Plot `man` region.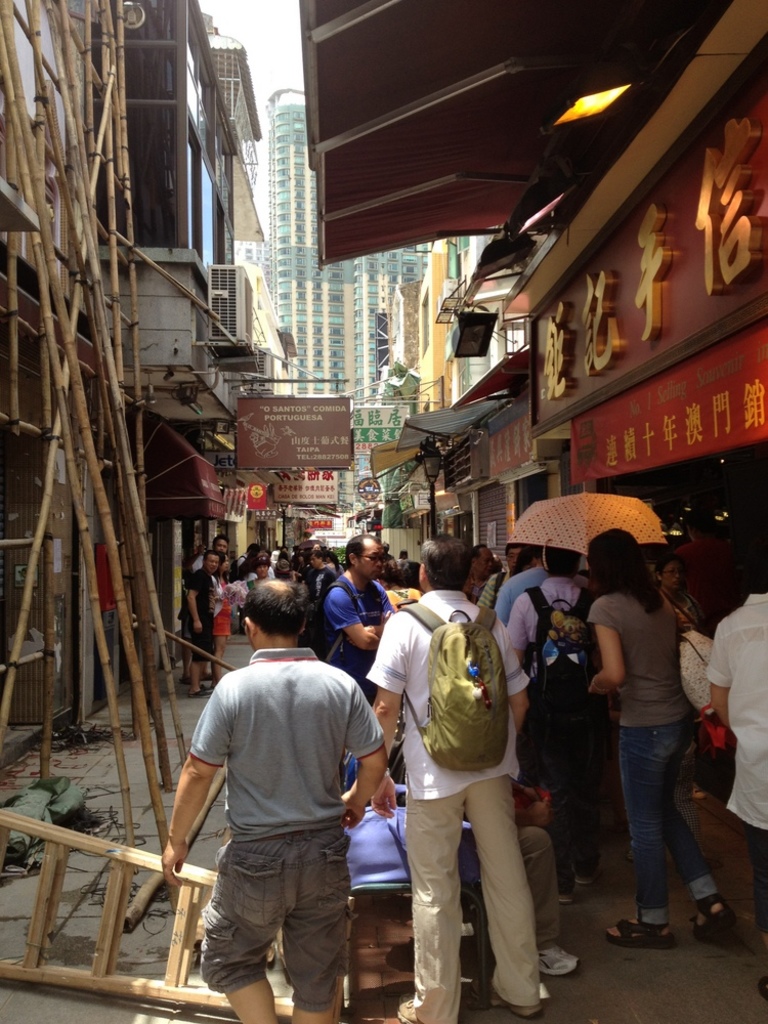
Plotted at box=[322, 532, 396, 699].
